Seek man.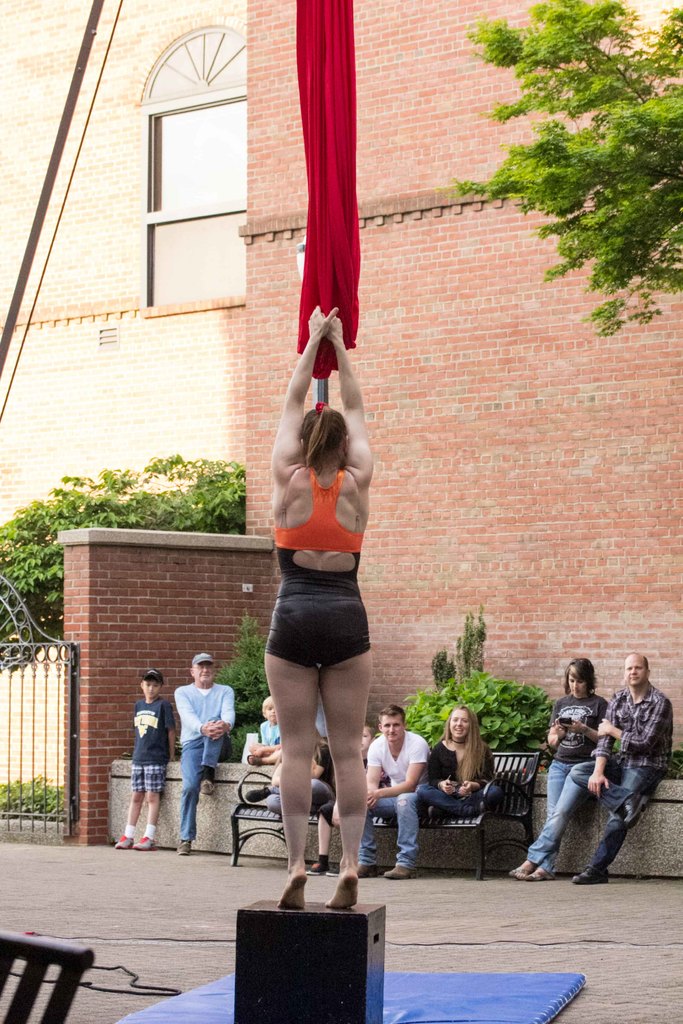
161 642 249 872.
